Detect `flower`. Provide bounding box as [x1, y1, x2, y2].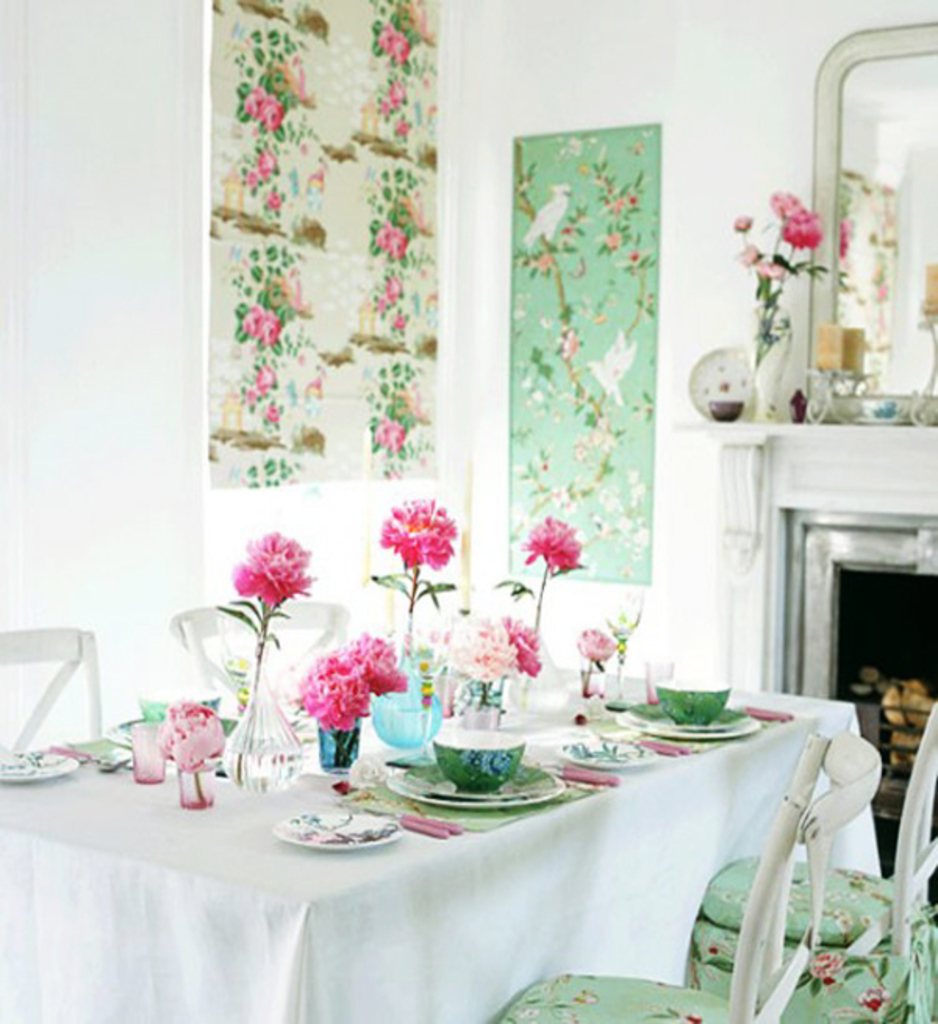
[389, 81, 408, 108].
